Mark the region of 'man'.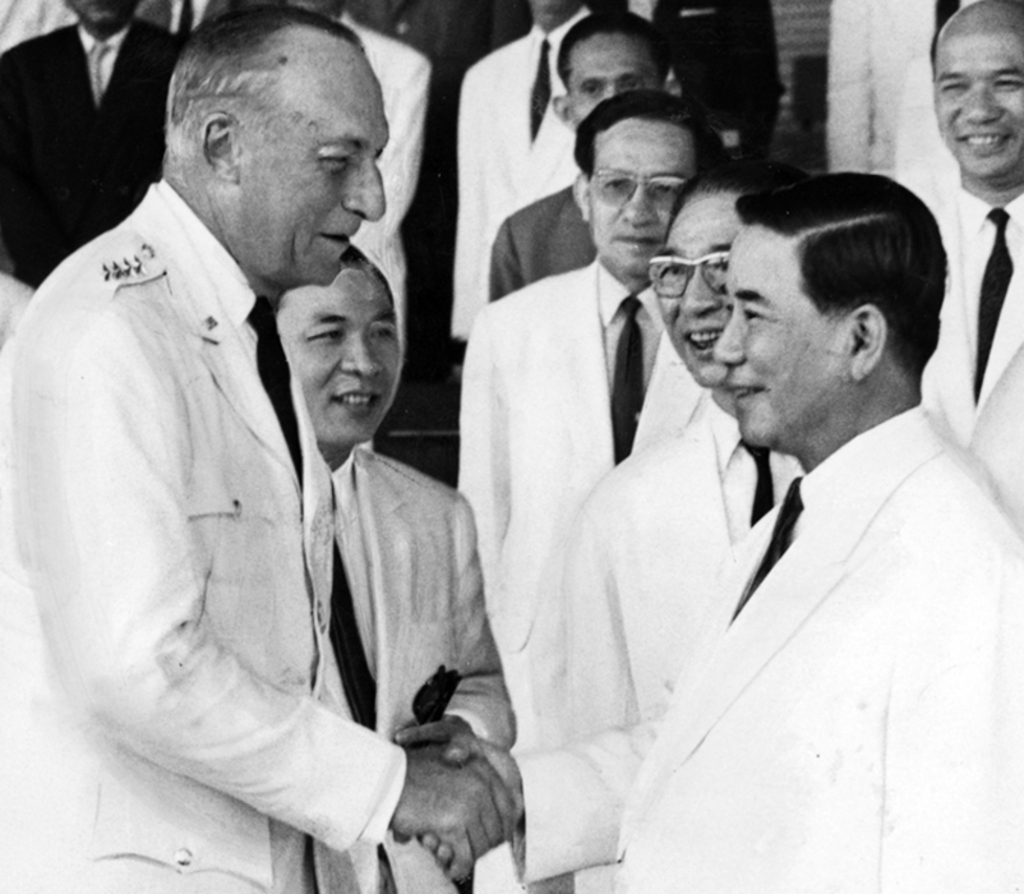
Region: x1=0 y1=0 x2=181 y2=294.
